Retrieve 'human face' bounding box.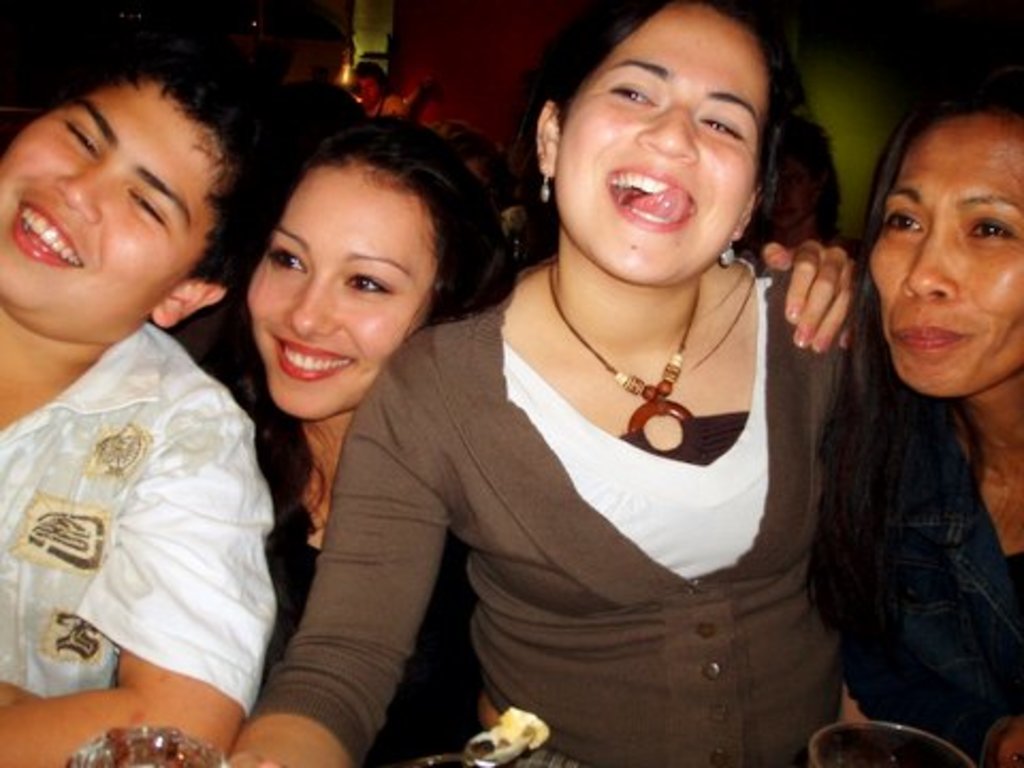
Bounding box: left=542, top=2, right=759, bottom=292.
